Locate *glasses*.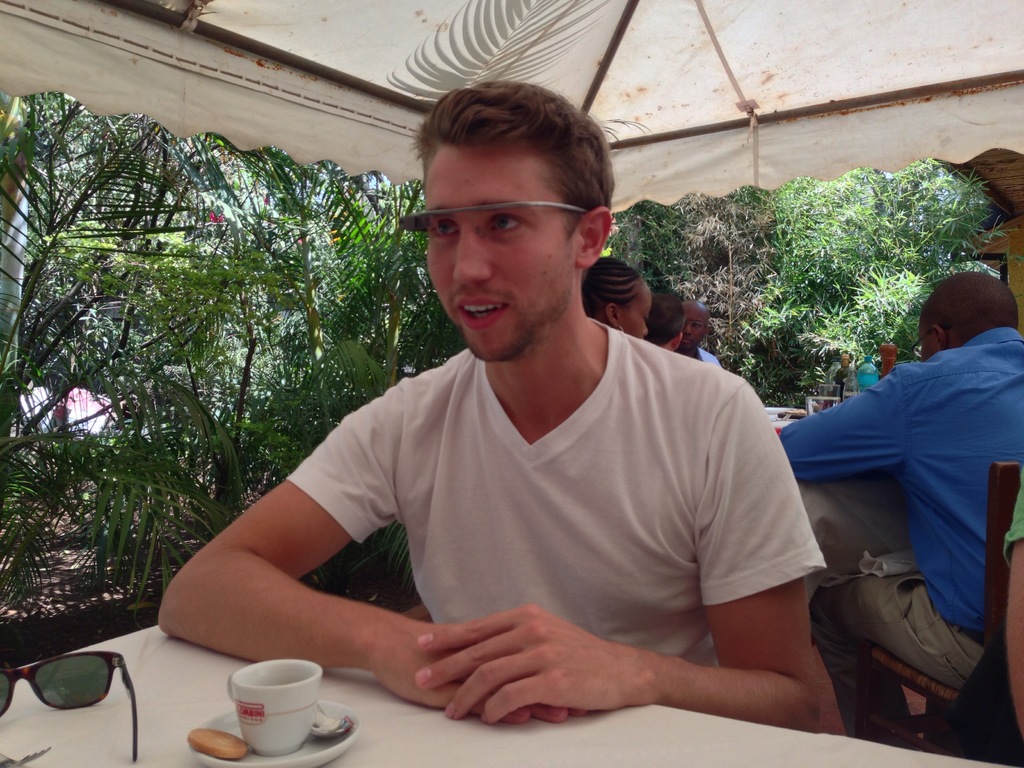
Bounding box: [left=396, top=200, right=595, bottom=260].
